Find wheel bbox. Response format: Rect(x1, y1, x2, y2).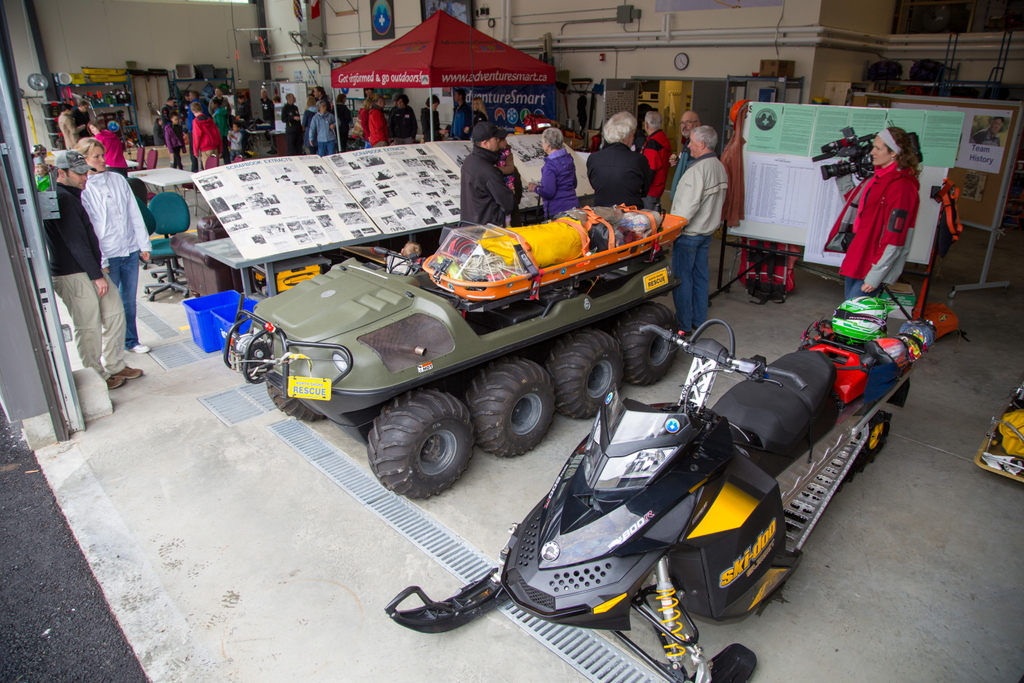
Rect(554, 323, 624, 421).
